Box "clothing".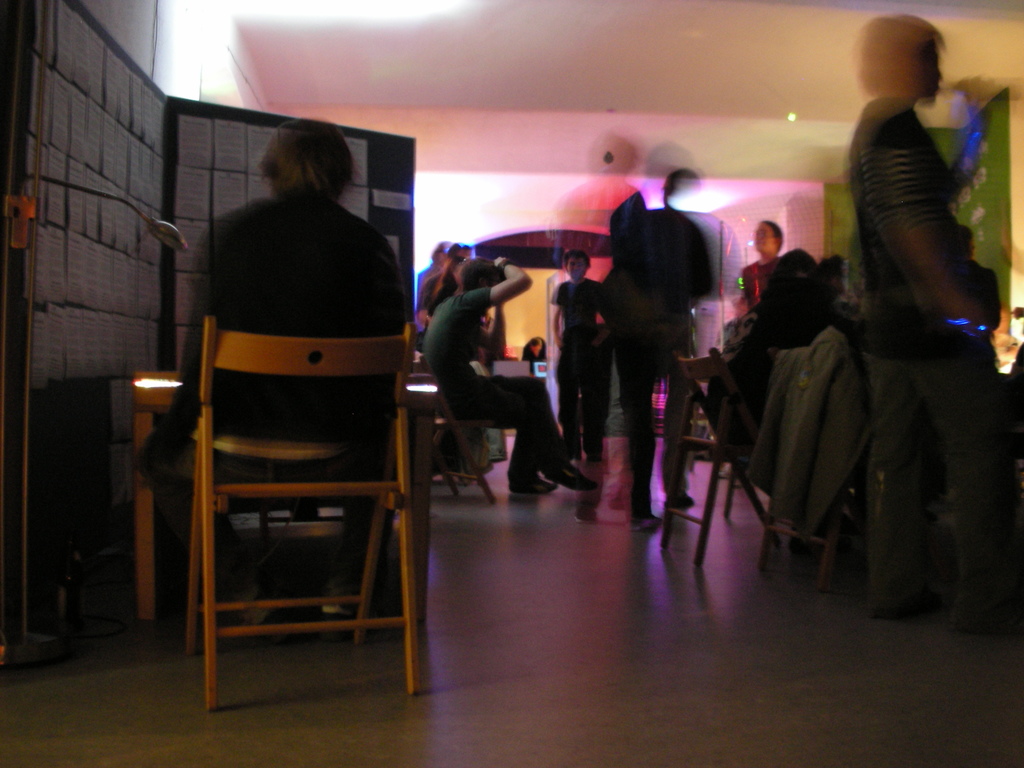
738 250 771 303.
